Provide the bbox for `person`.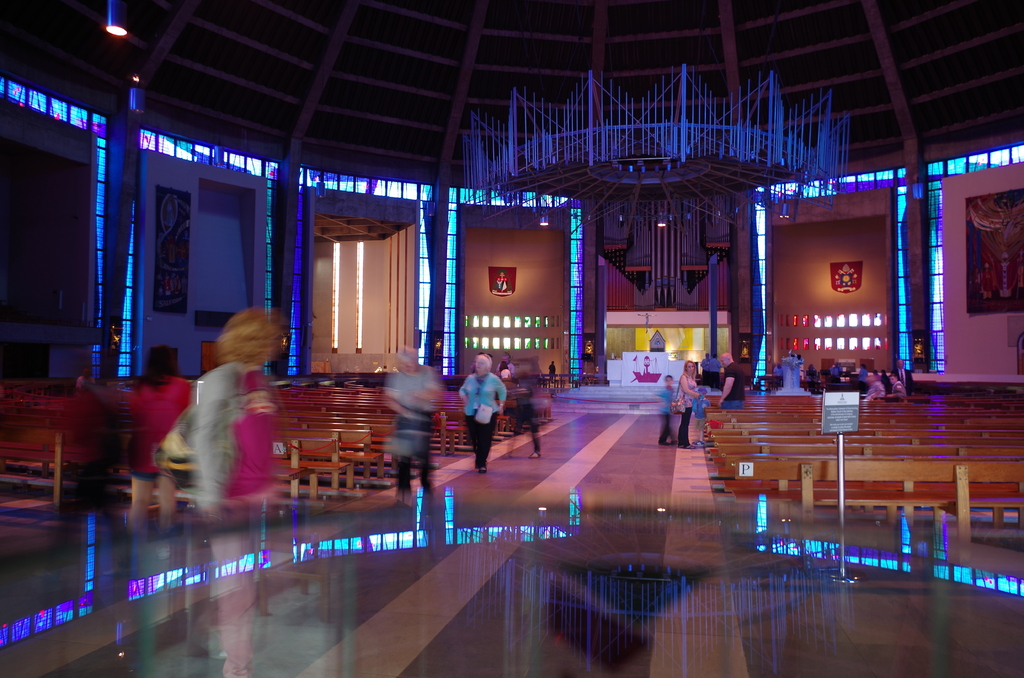
{"left": 450, "top": 357, "right": 502, "bottom": 481}.
